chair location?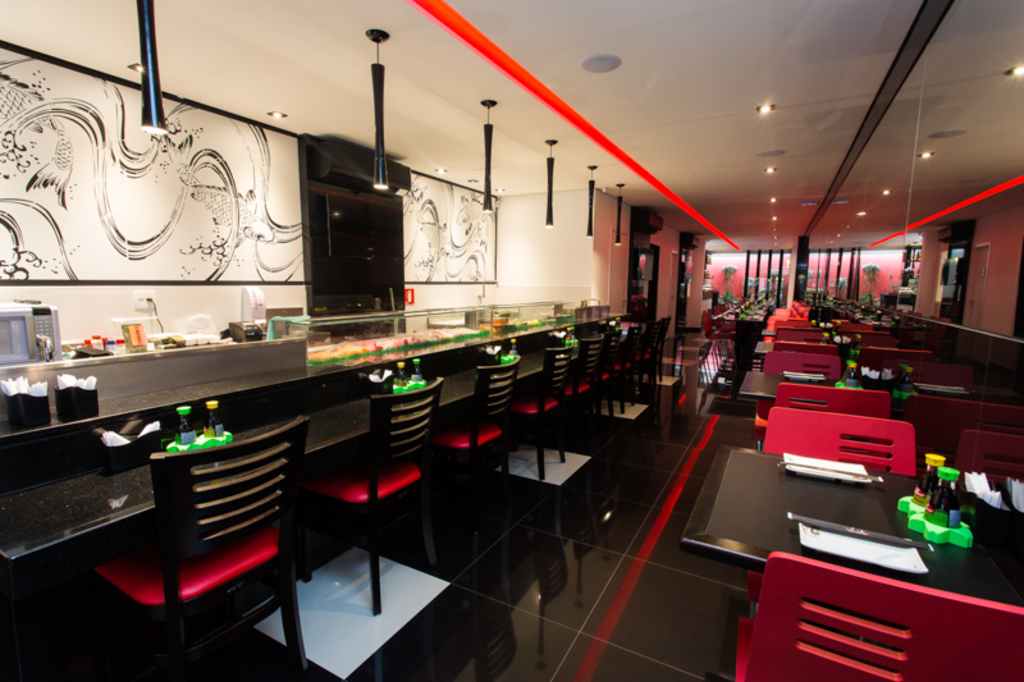
bbox=[952, 426, 1023, 484]
